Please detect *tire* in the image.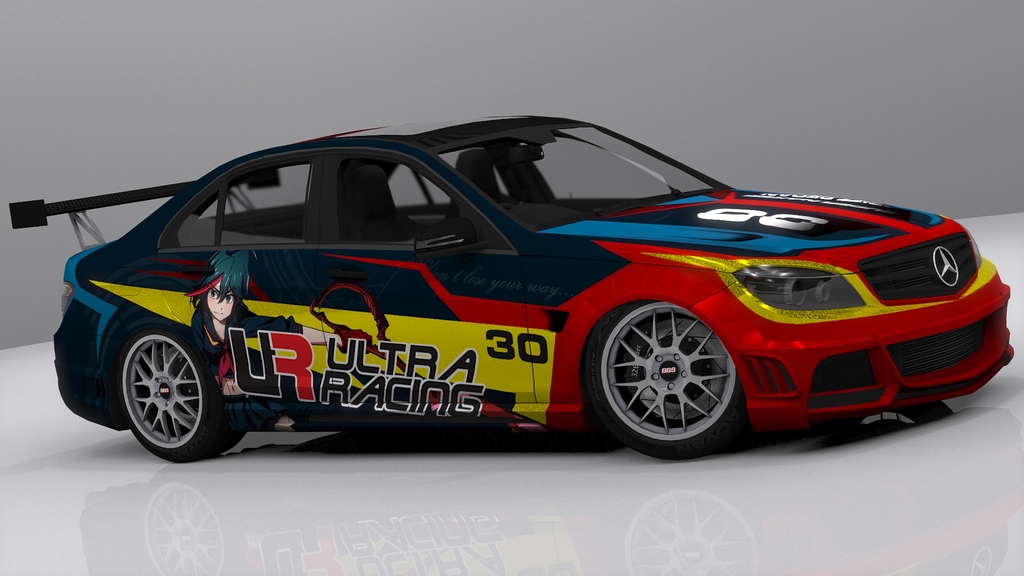
[111,319,252,461].
